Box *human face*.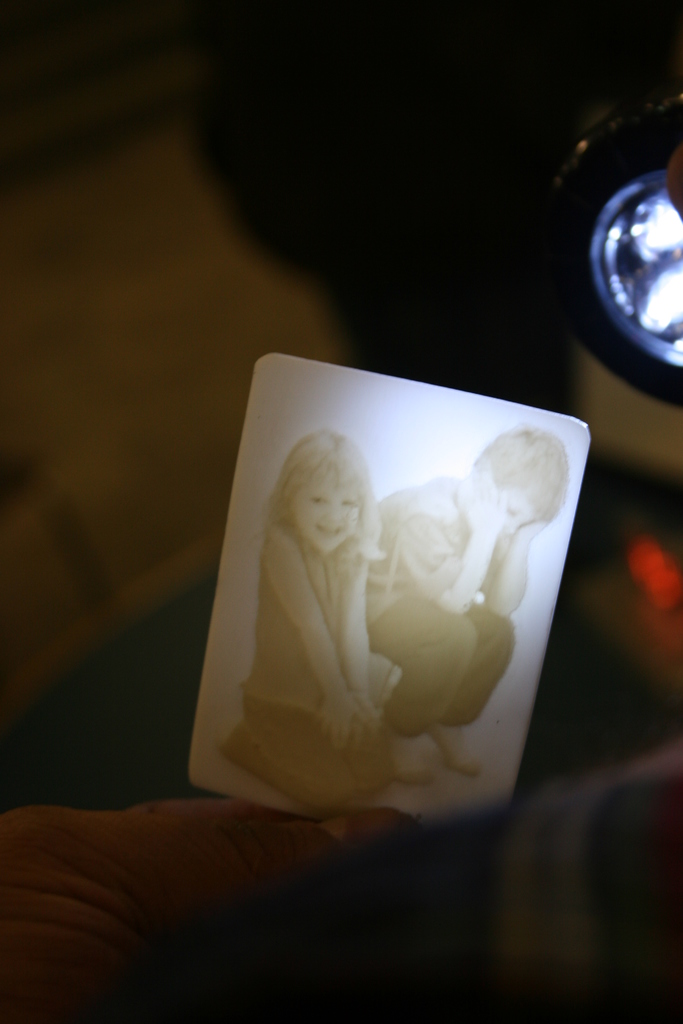
<bbox>286, 476, 358, 552</bbox>.
